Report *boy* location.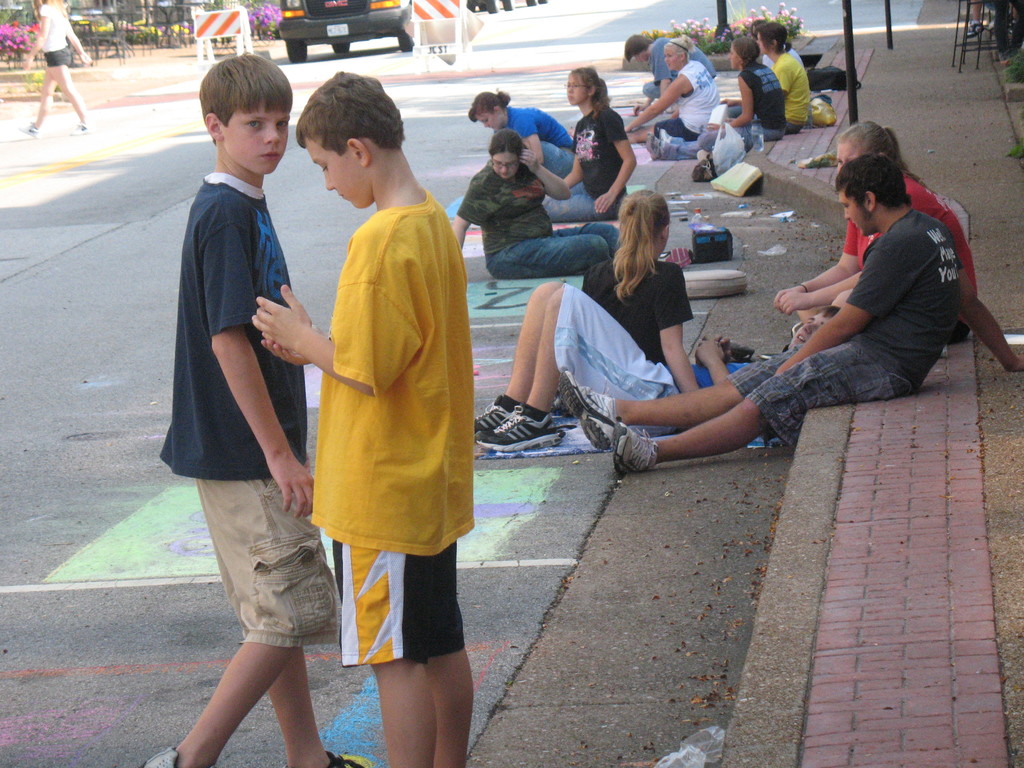
Report: crop(268, 70, 488, 712).
